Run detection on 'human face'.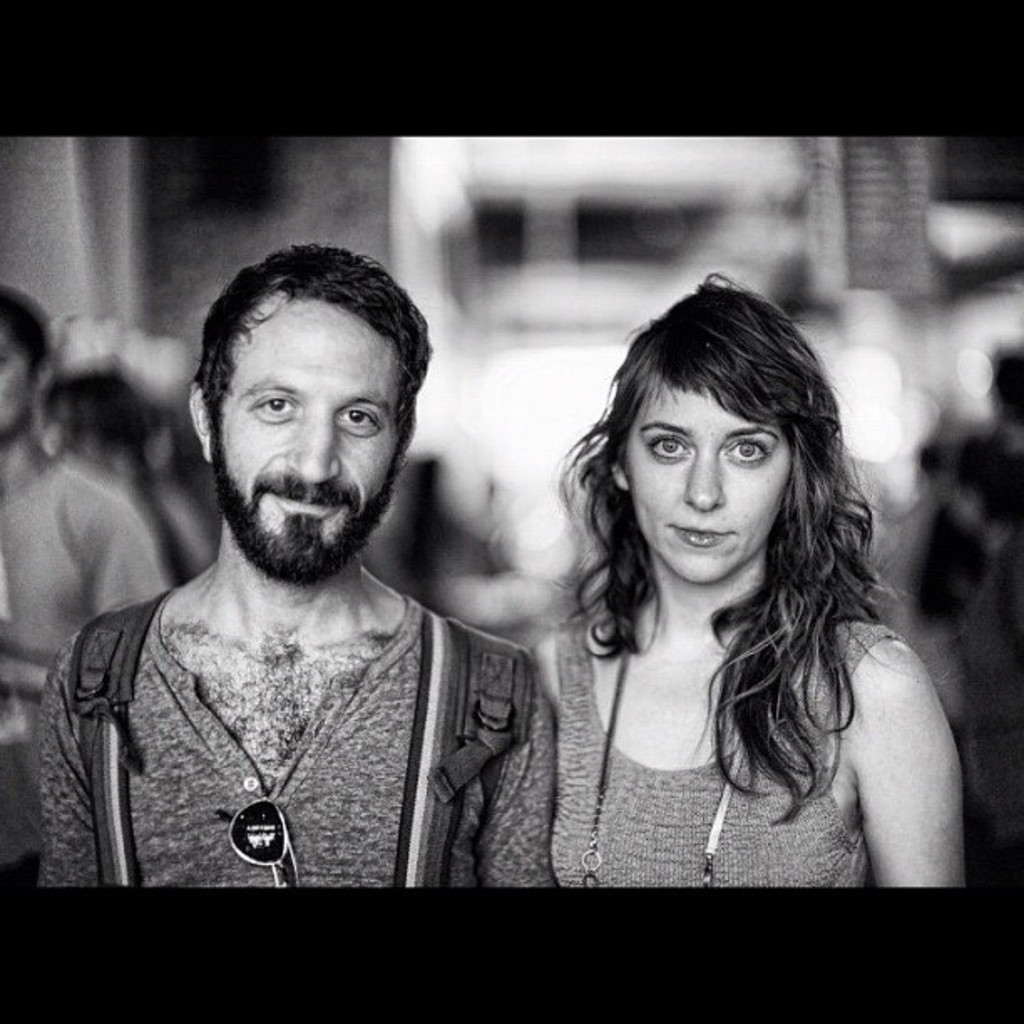
Result: left=0, top=325, right=35, bottom=432.
